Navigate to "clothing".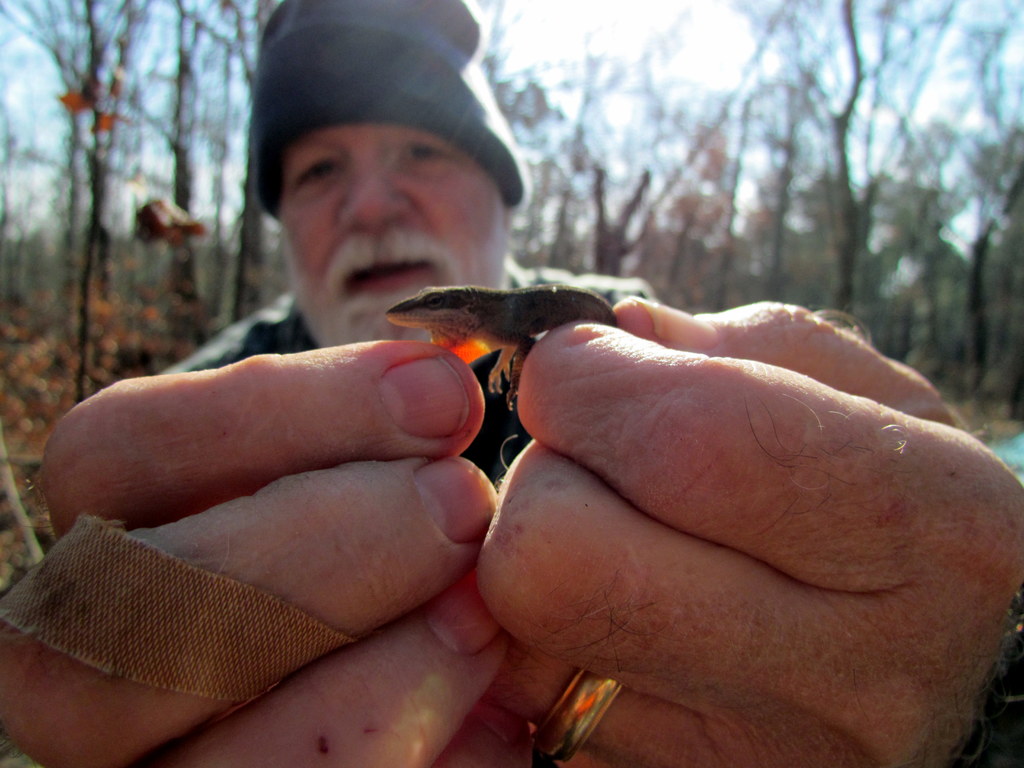
Navigation target: detection(157, 252, 1023, 767).
